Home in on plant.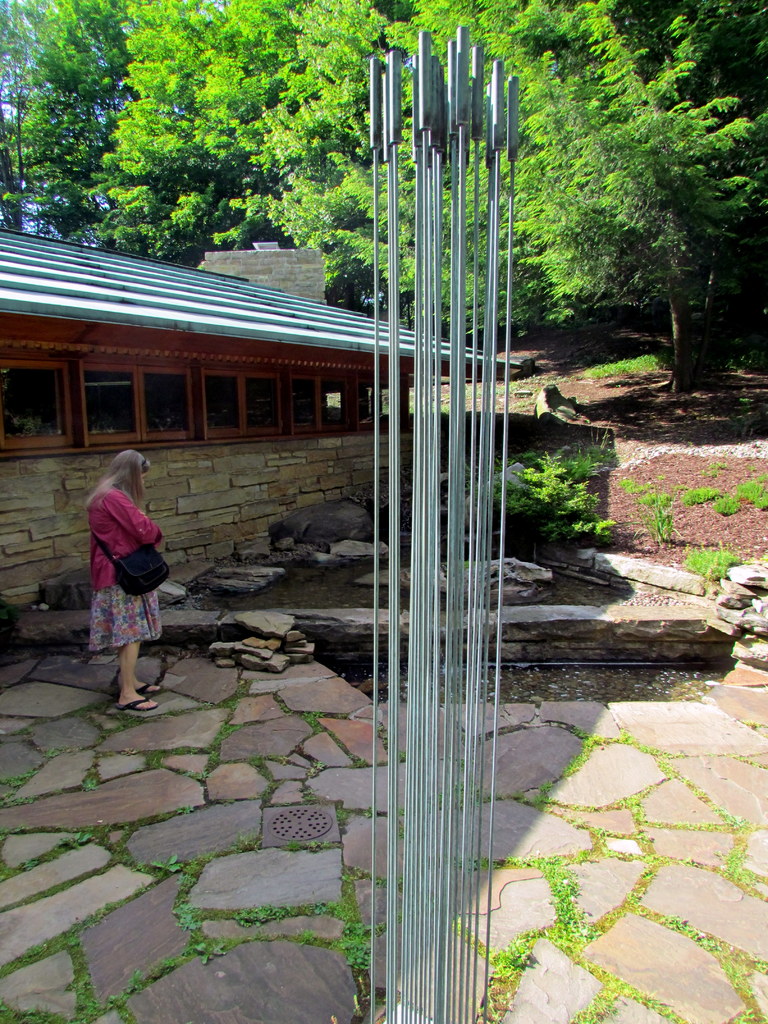
Homed in at Rect(682, 484, 715, 498).
